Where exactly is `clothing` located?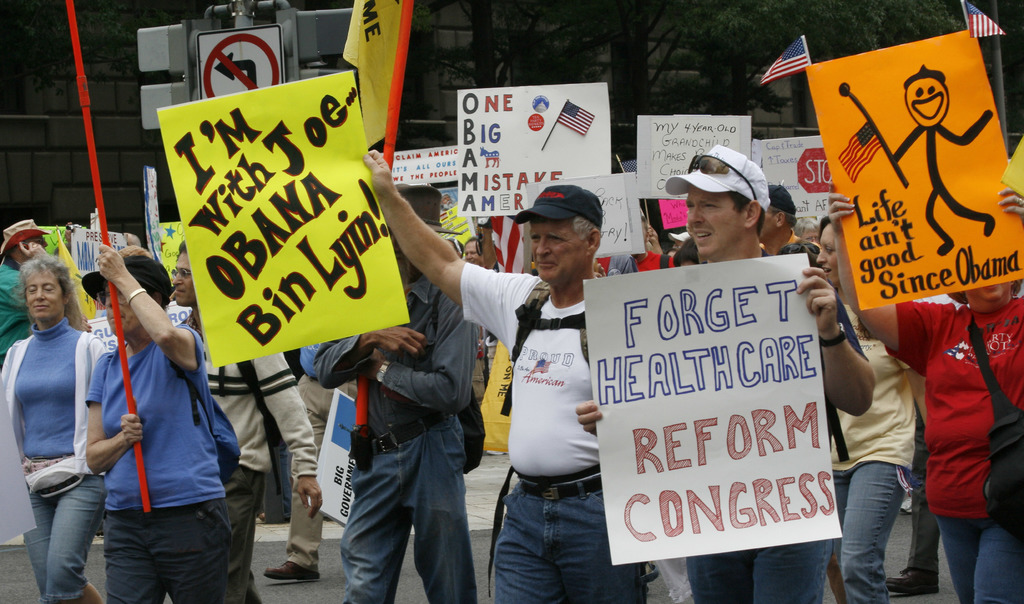
Its bounding box is 460 259 645 603.
